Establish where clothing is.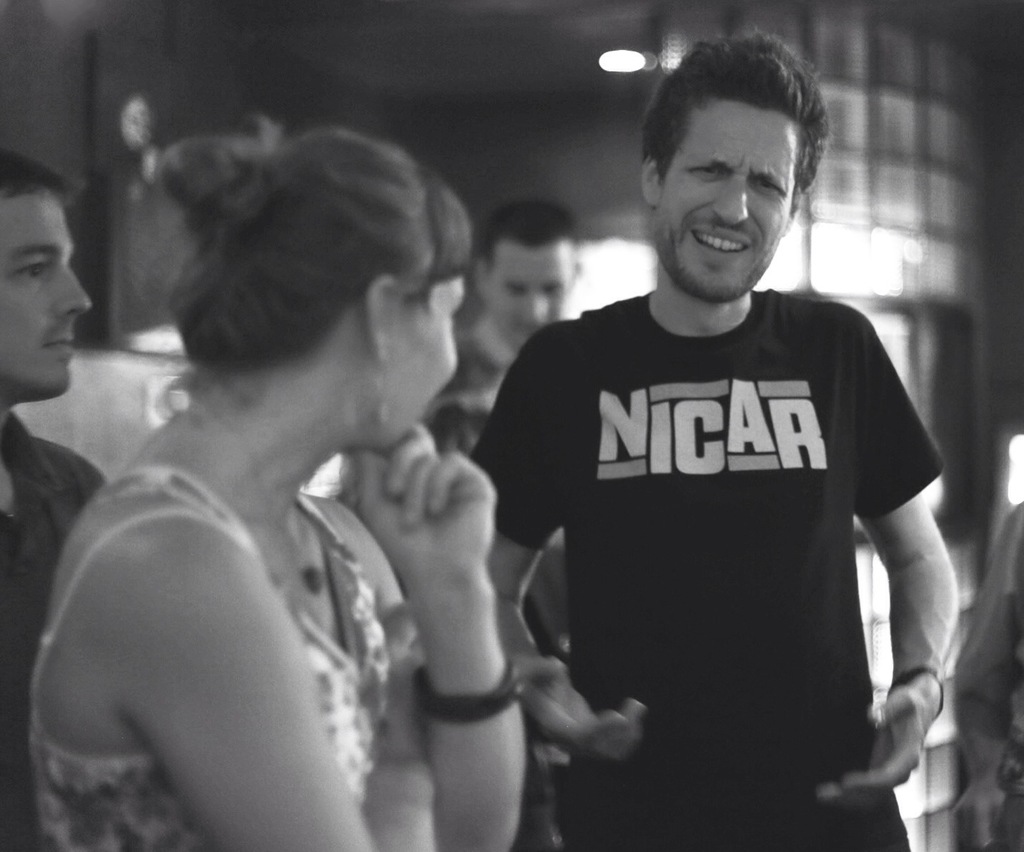
Established at left=954, top=498, right=1023, bottom=851.
